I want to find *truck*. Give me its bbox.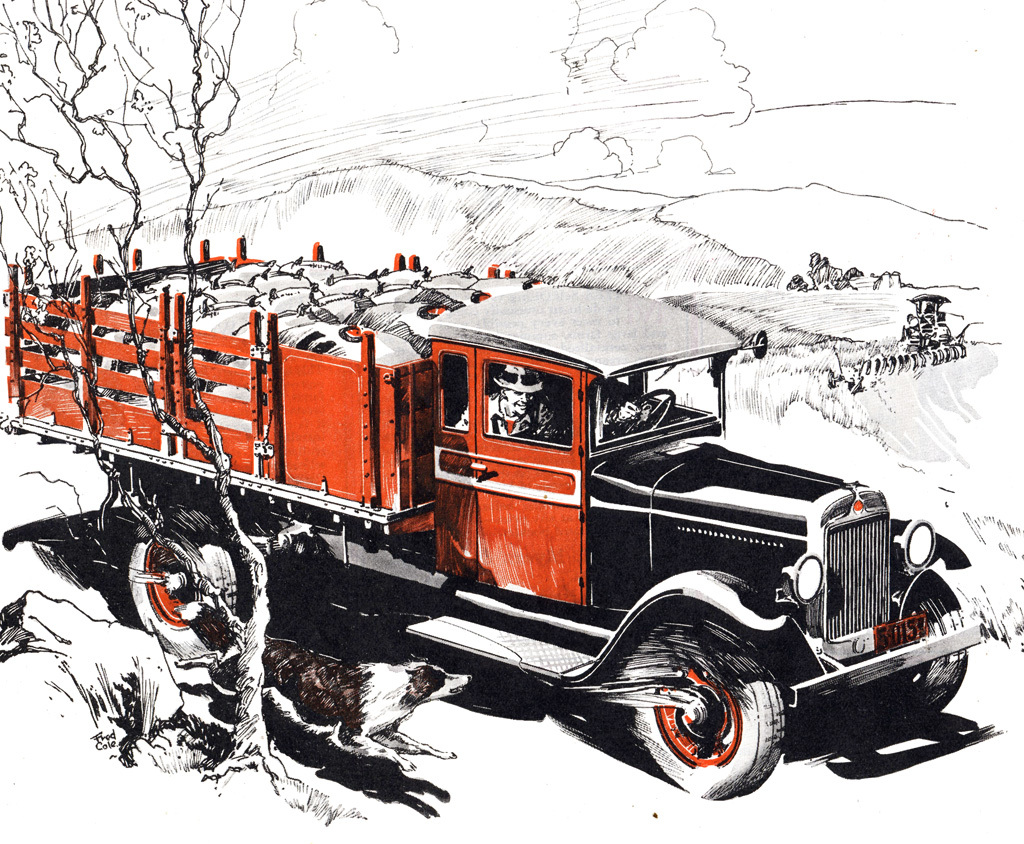
(68,256,955,787).
